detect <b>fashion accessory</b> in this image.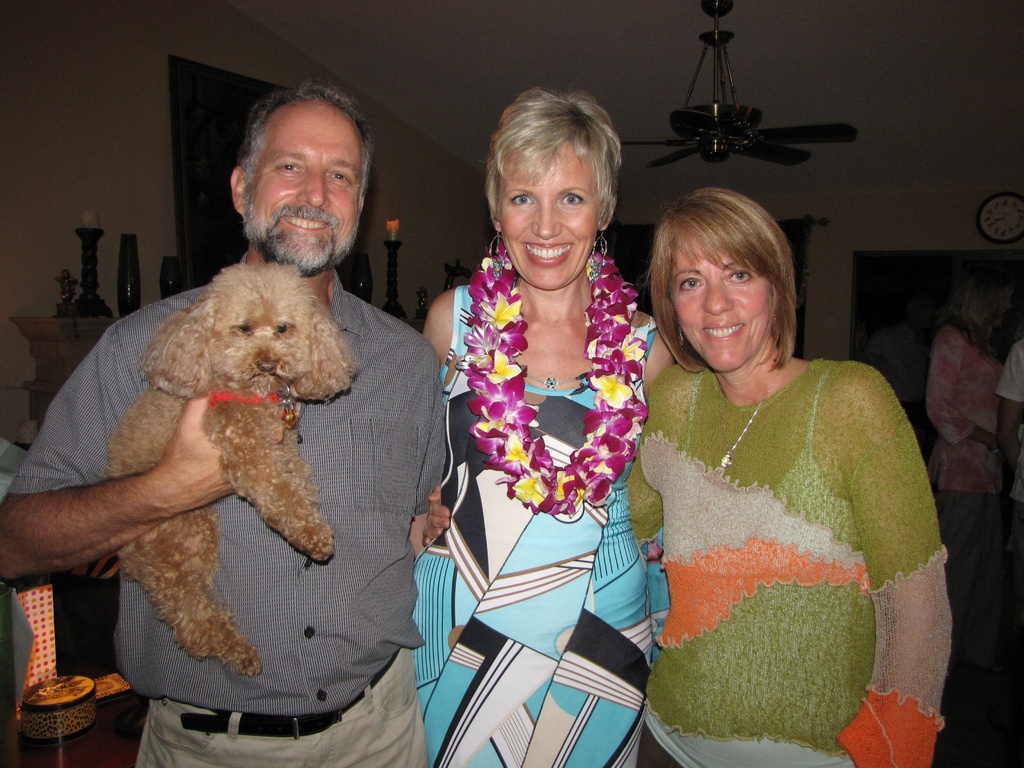
Detection: box(716, 363, 781, 473).
